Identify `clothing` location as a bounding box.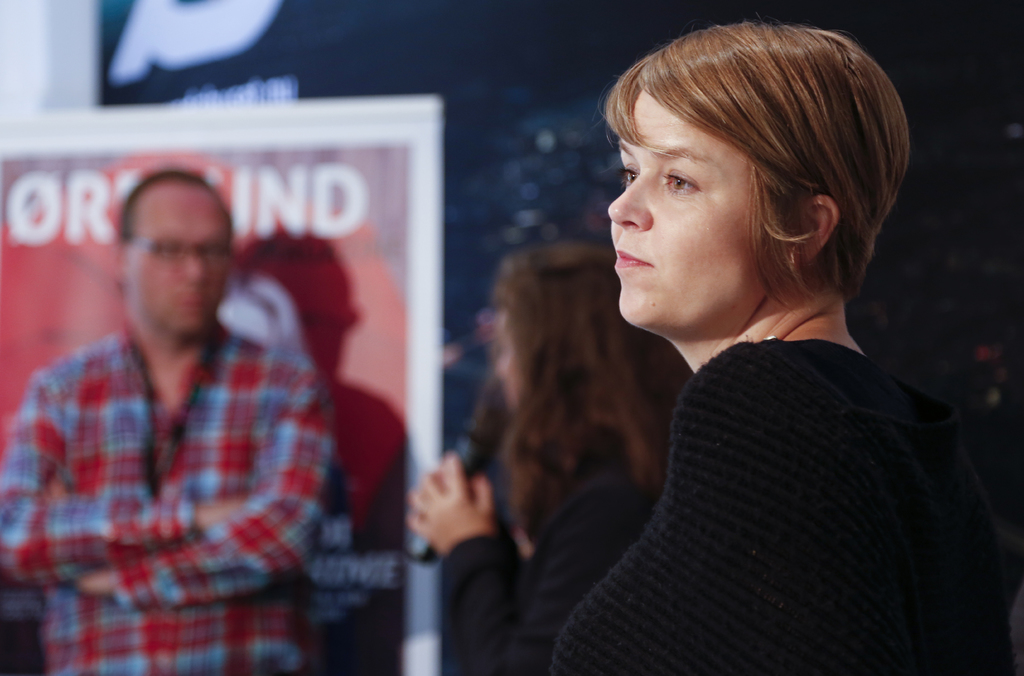
BBox(0, 309, 336, 675).
